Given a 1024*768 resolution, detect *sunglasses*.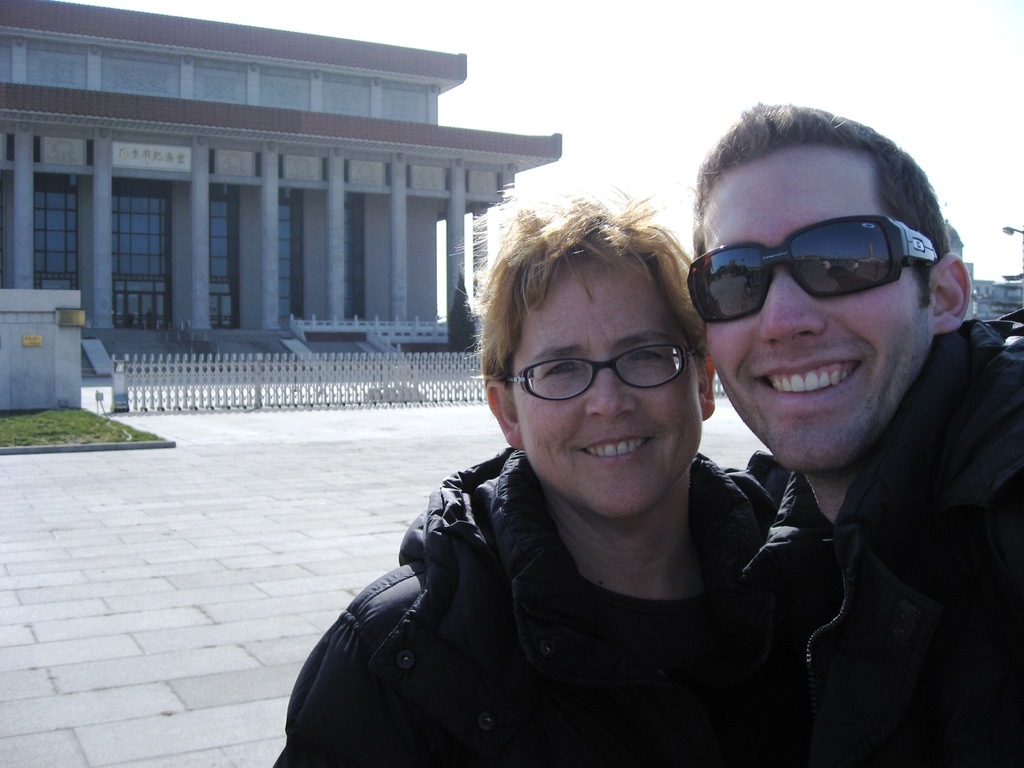
[left=690, top=212, right=938, bottom=323].
